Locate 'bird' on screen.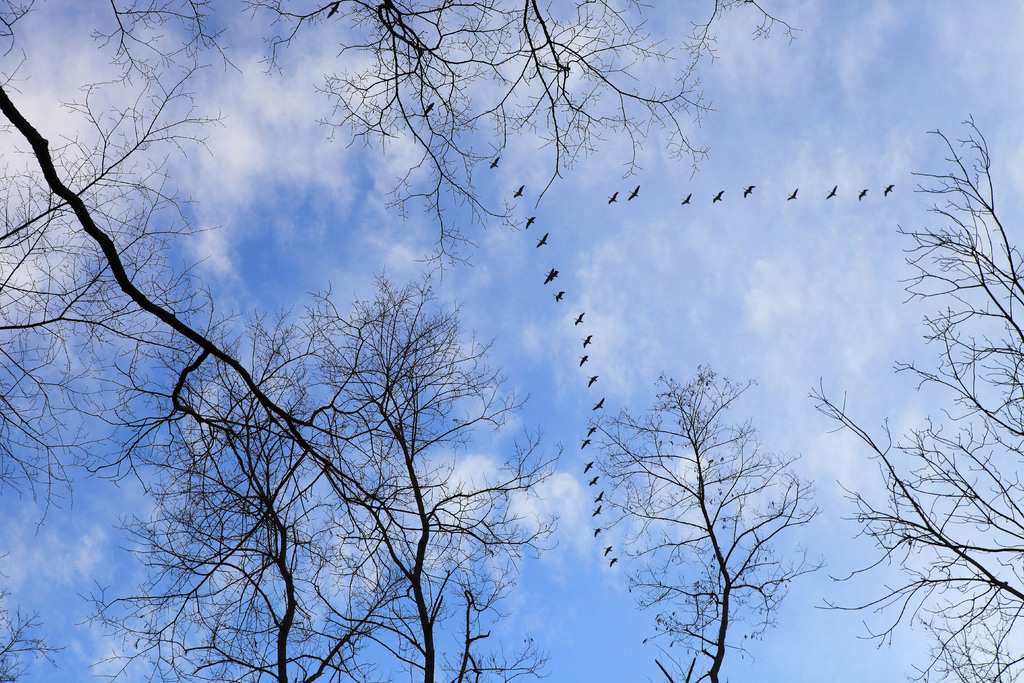
On screen at 609 554 622 568.
